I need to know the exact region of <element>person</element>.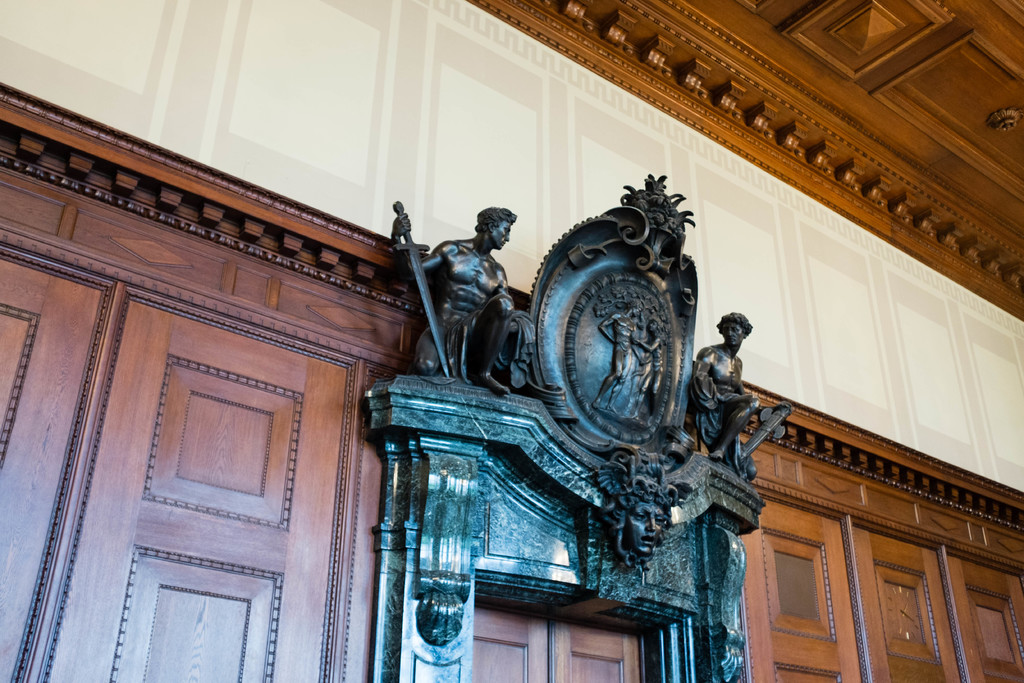
Region: x1=695, y1=317, x2=770, y2=474.
